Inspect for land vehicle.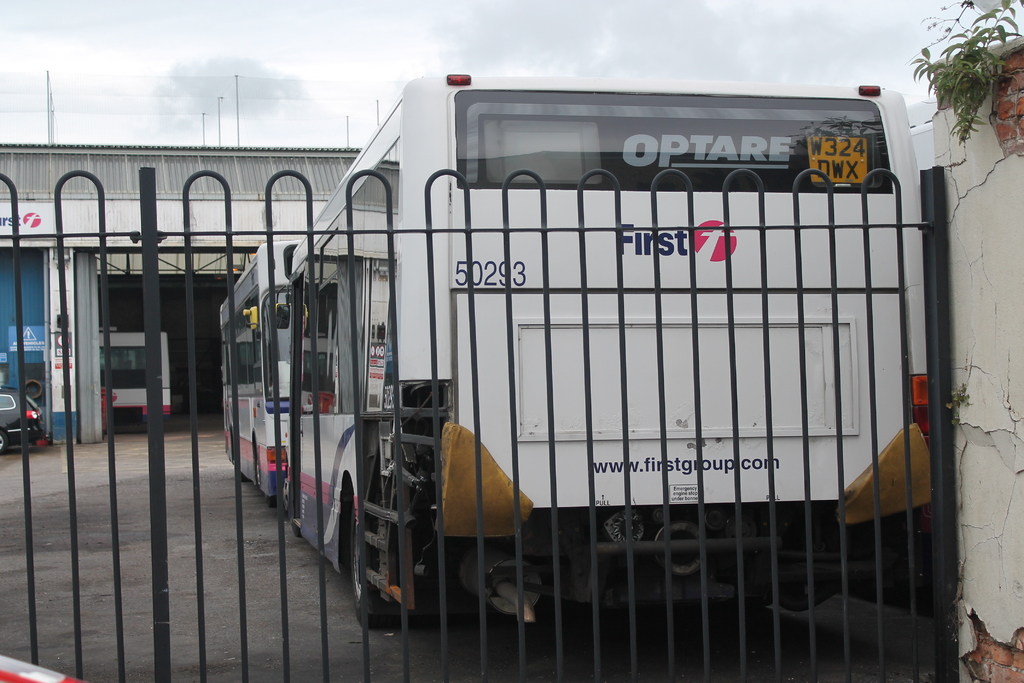
Inspection: 0,388,46,451.
